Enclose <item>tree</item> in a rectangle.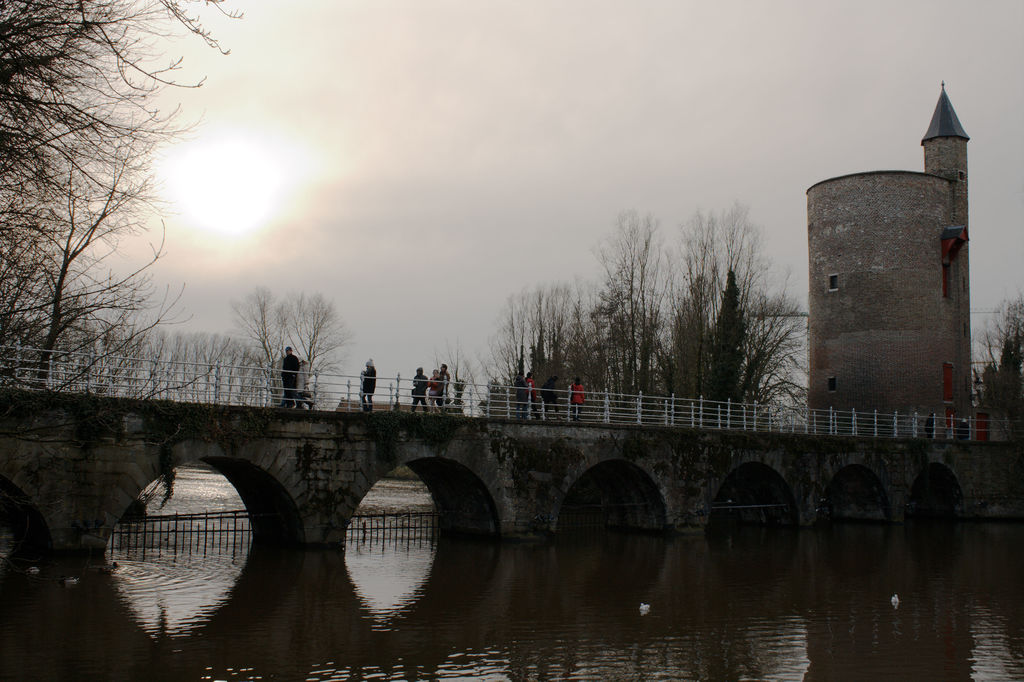
[left=0, top=0, right=257, bottom=394].
